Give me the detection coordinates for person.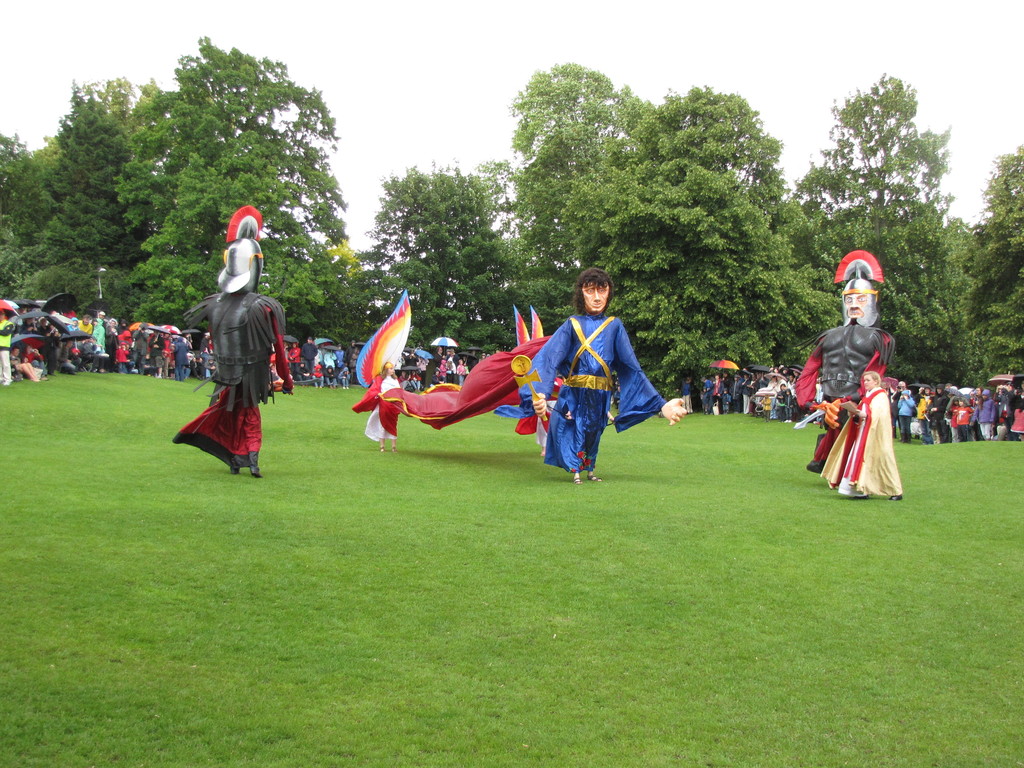
detection(993, 385, 1004, 417).
